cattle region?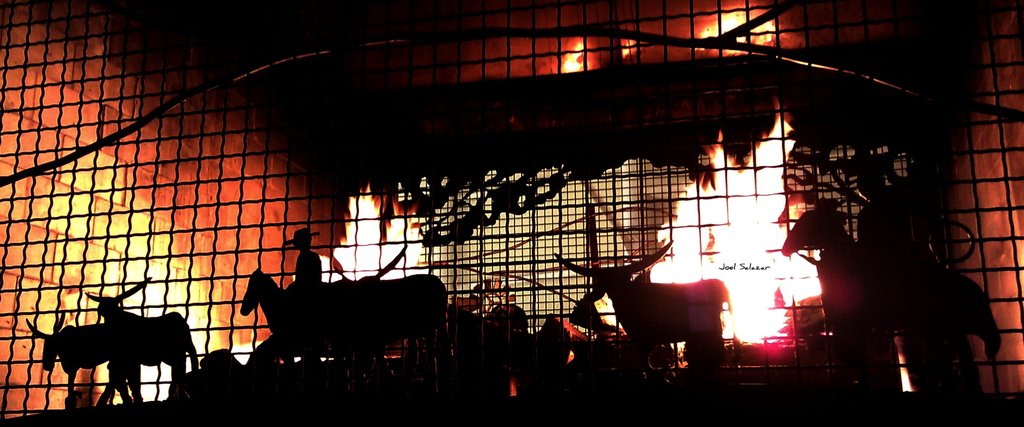
<region>576, 247, 748, 366</region>
